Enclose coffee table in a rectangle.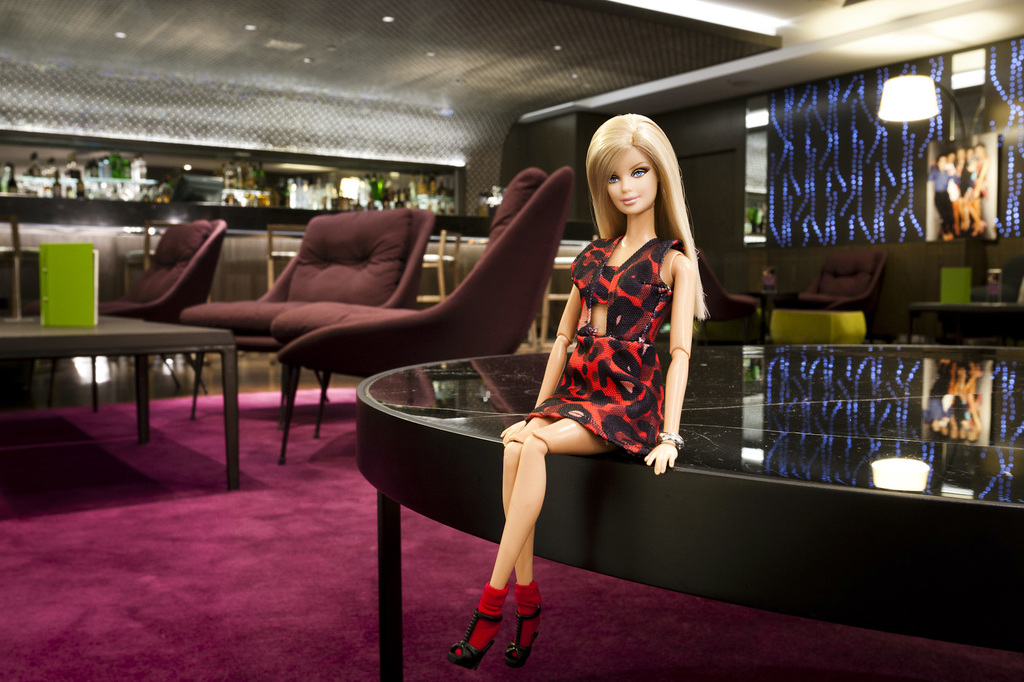
box=[0, 310, 245, 491].
